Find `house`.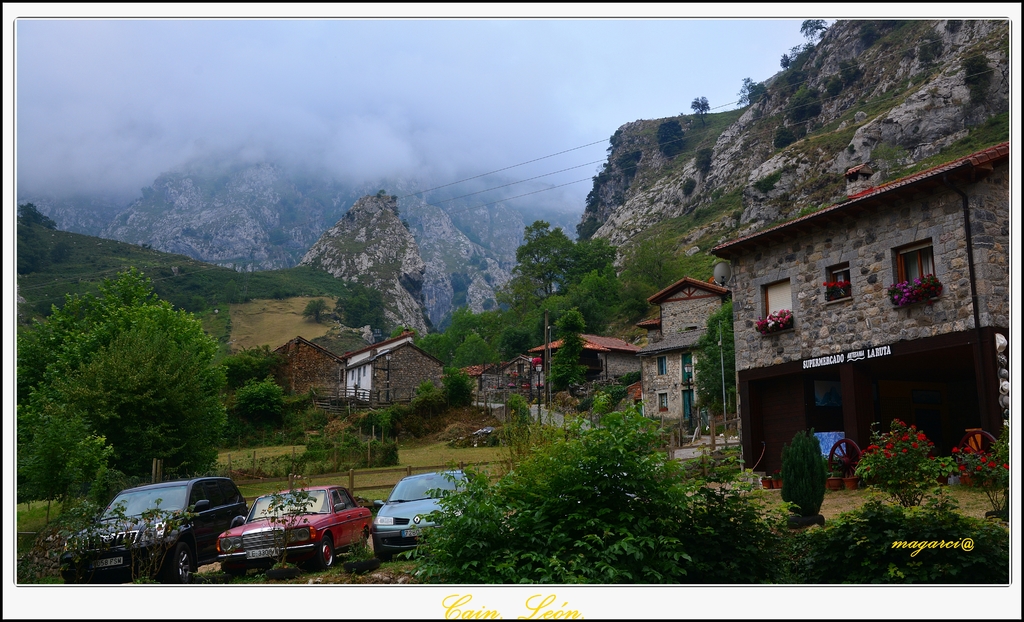
box(523, 336, 643, 413).
